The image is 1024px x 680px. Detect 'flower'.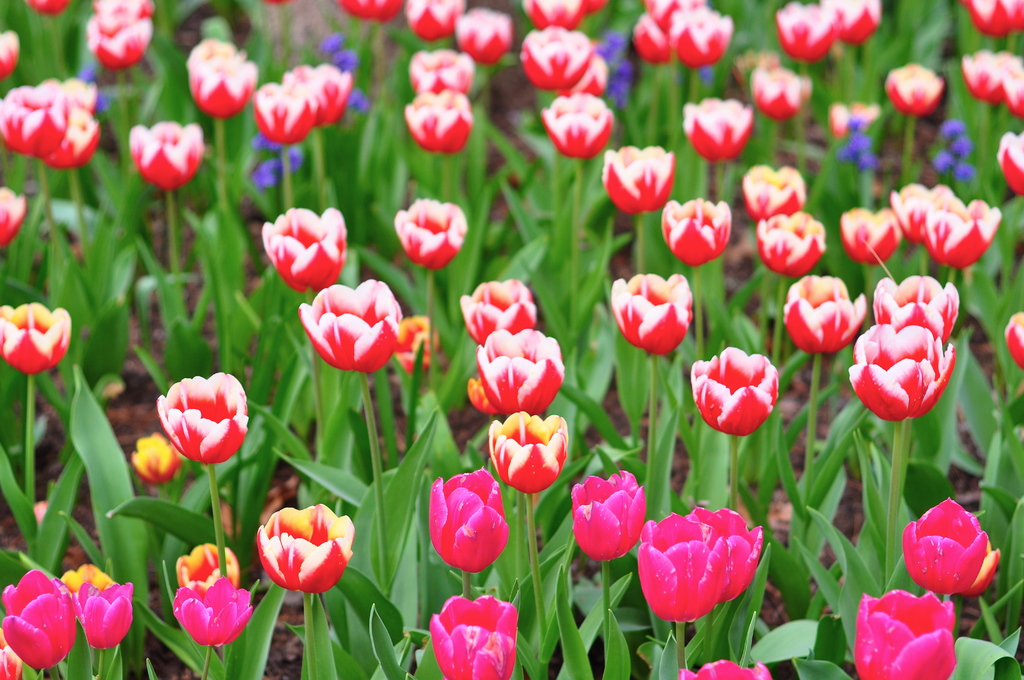
Detection: box(705, 347, 794, 437).
